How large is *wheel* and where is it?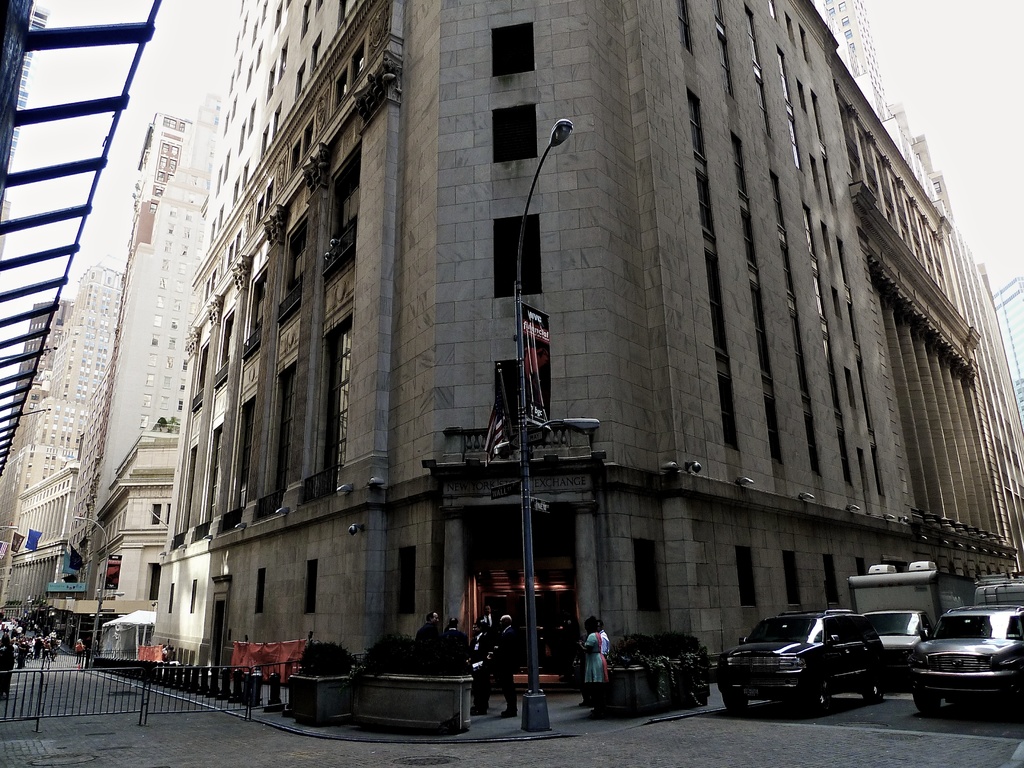
Bounding box: bbox=(865, 673, 884, 701).
